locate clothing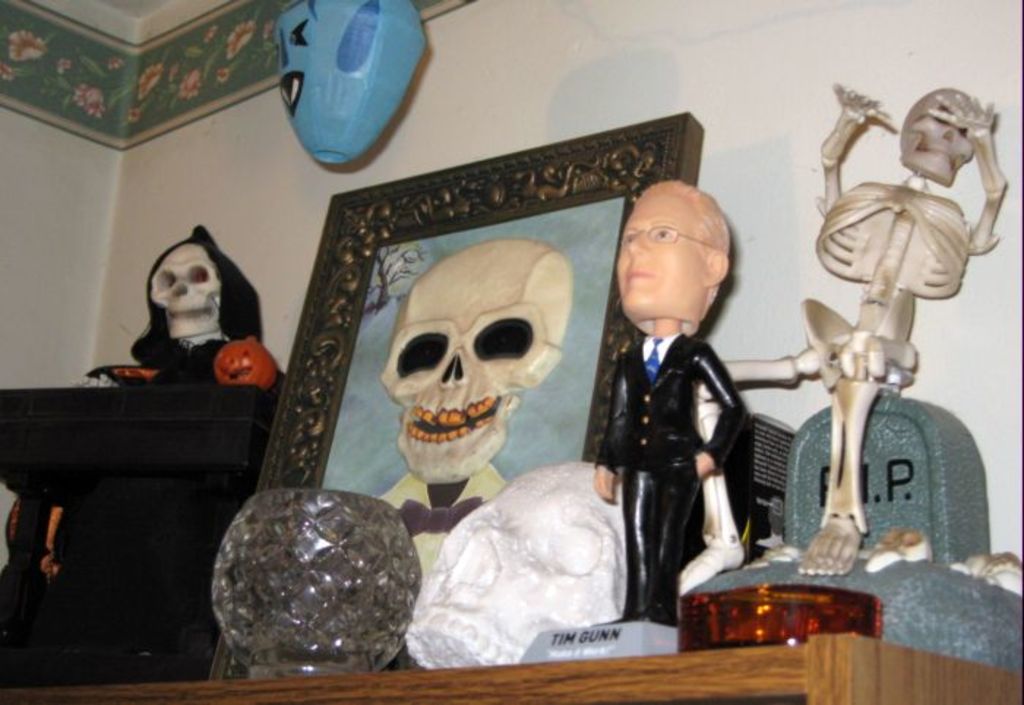
(x1=594, y1=336, x2=745, y2=622)
